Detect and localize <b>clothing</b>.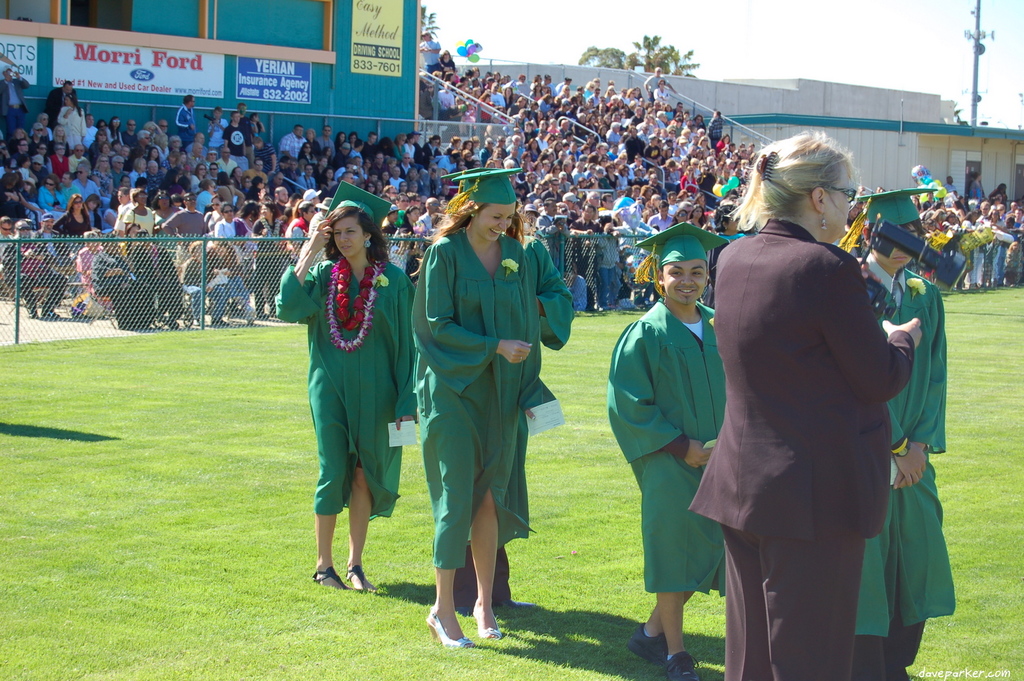
Localized at [84, 204, 106, 229].
